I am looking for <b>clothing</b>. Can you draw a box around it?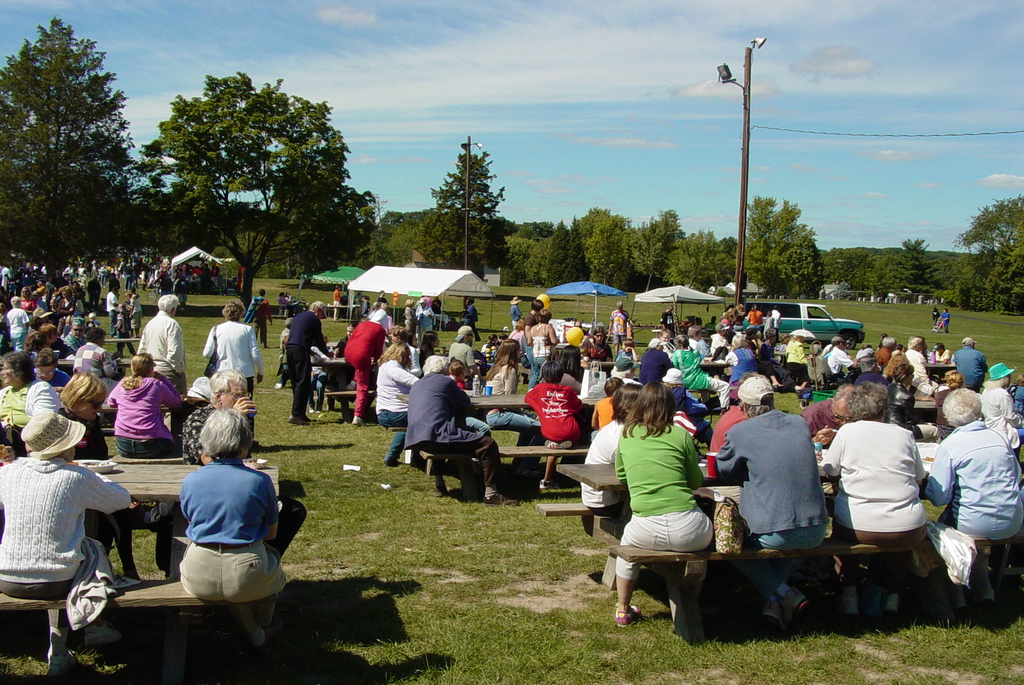
Sure, the bounding box is (176,401,250,469).
